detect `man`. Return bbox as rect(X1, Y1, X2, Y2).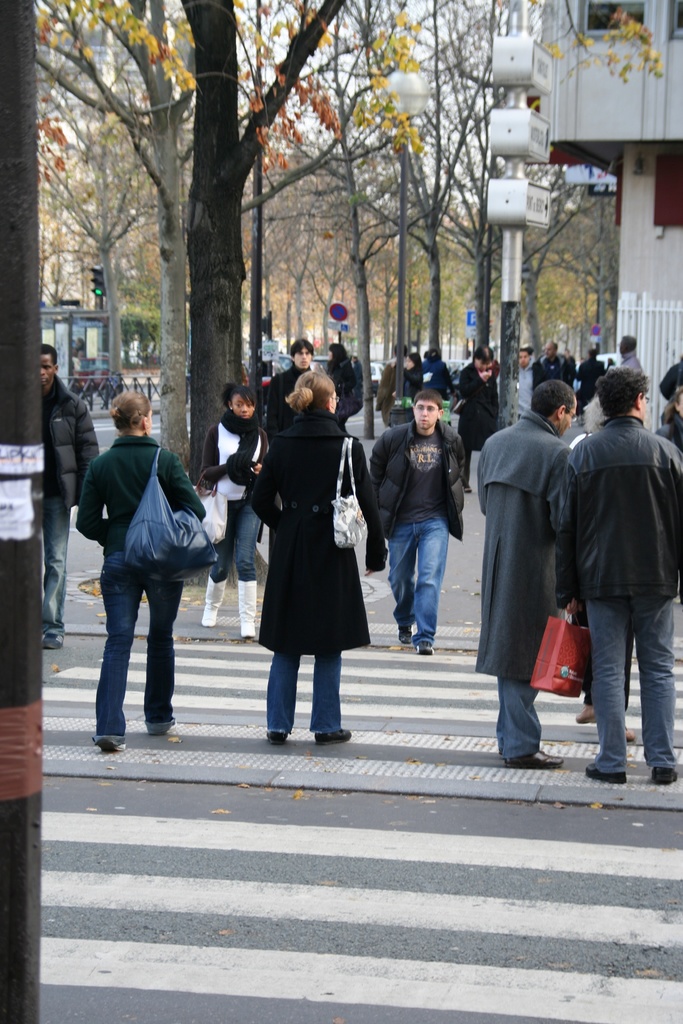
rect(539, 340, 563, 383).
